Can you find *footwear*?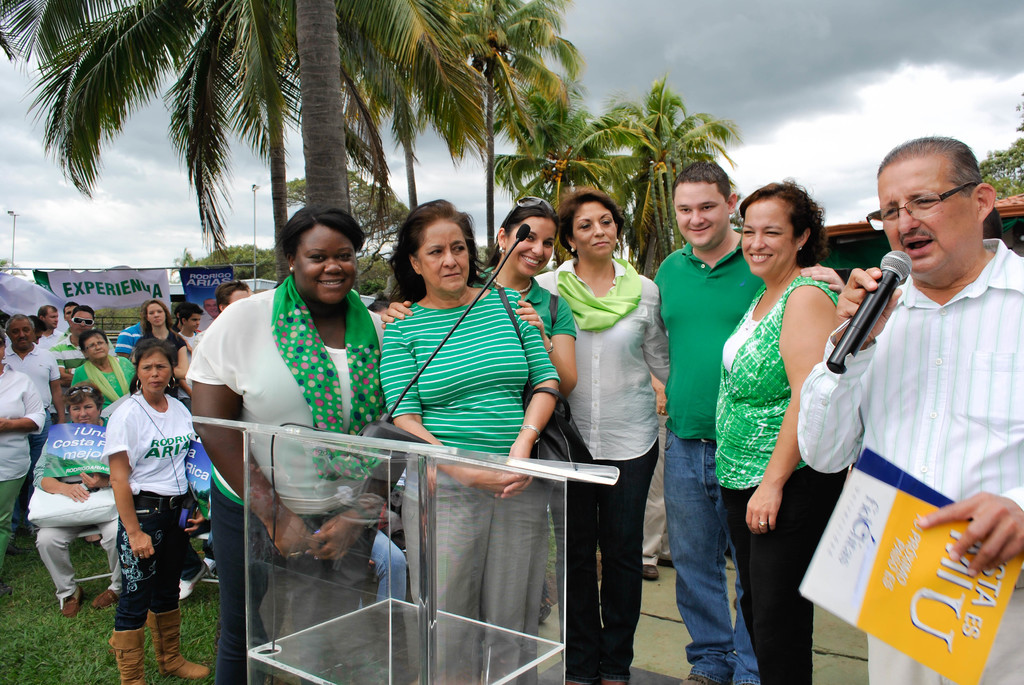
Yes, bounding box: <region>147, 606, 207, 681</region>.
